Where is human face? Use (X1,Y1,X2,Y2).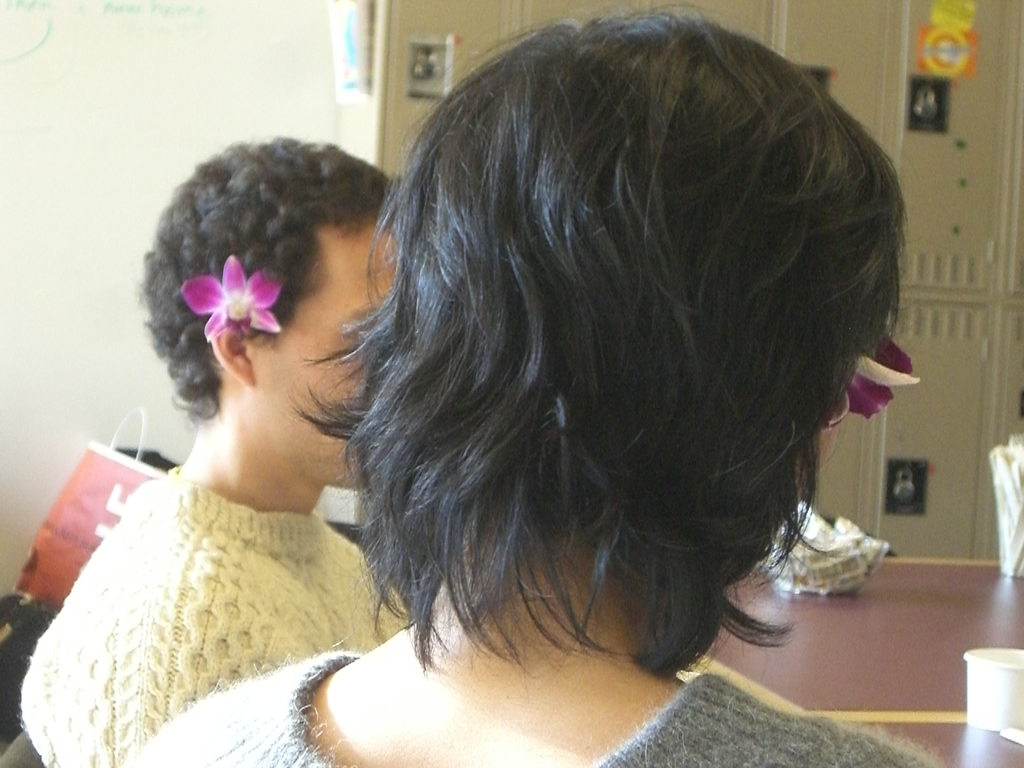
(260,225,395,490).
